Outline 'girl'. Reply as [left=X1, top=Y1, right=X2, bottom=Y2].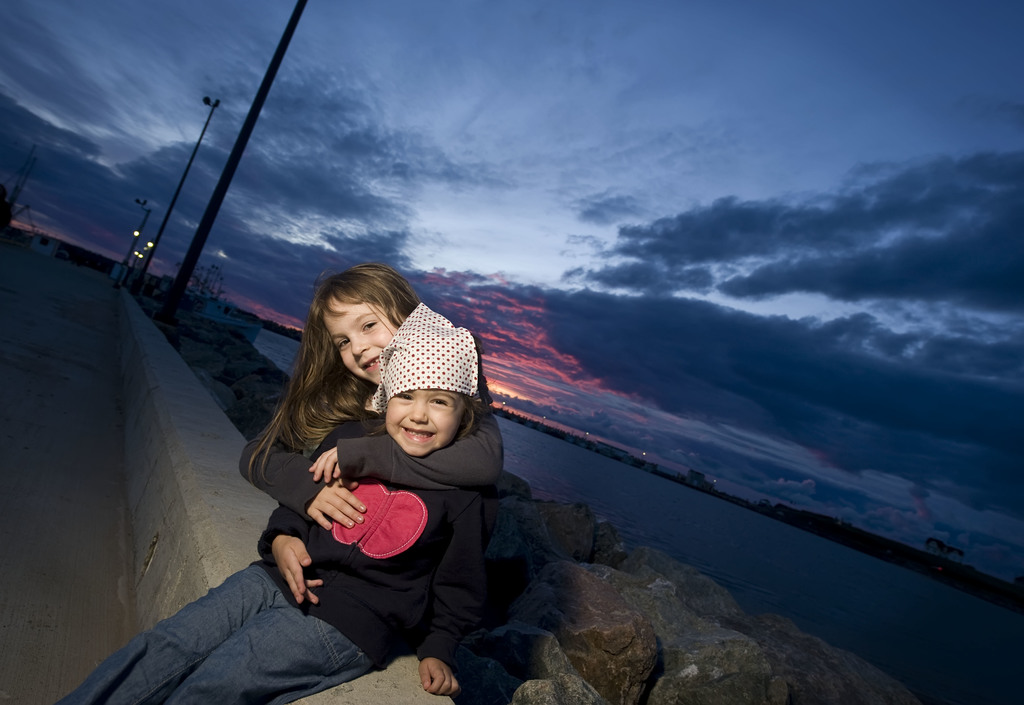
[left=55, top=303, right=502, bottom=704].
